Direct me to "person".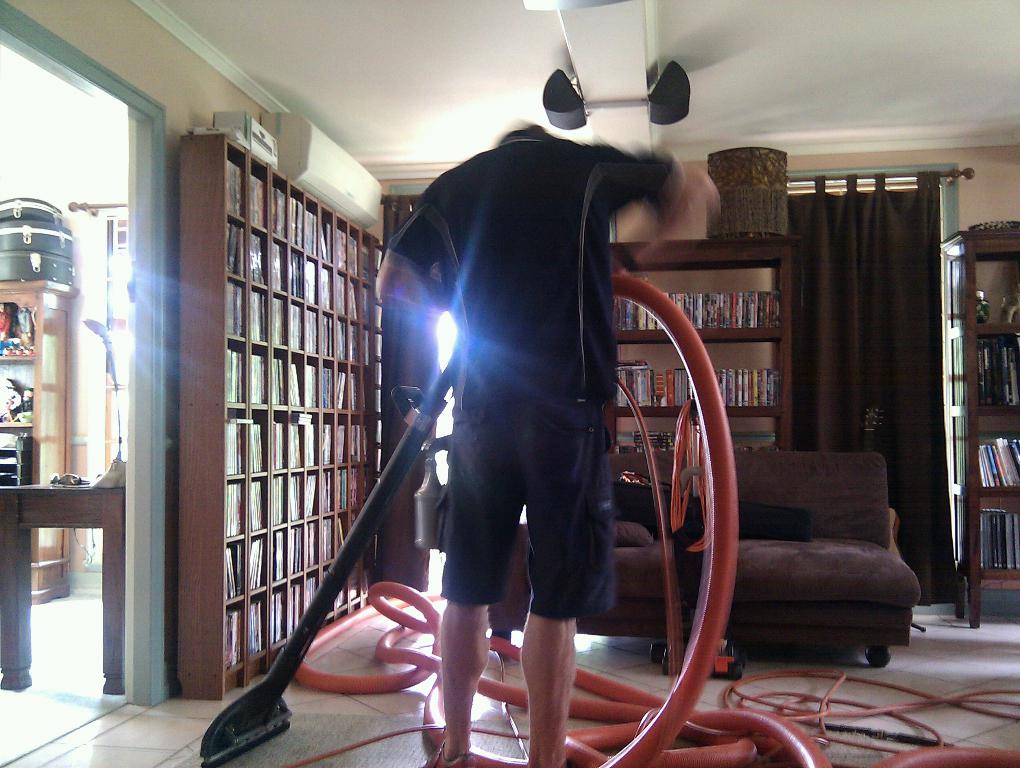
Direction: Rect(372, 118, 714, 767).
